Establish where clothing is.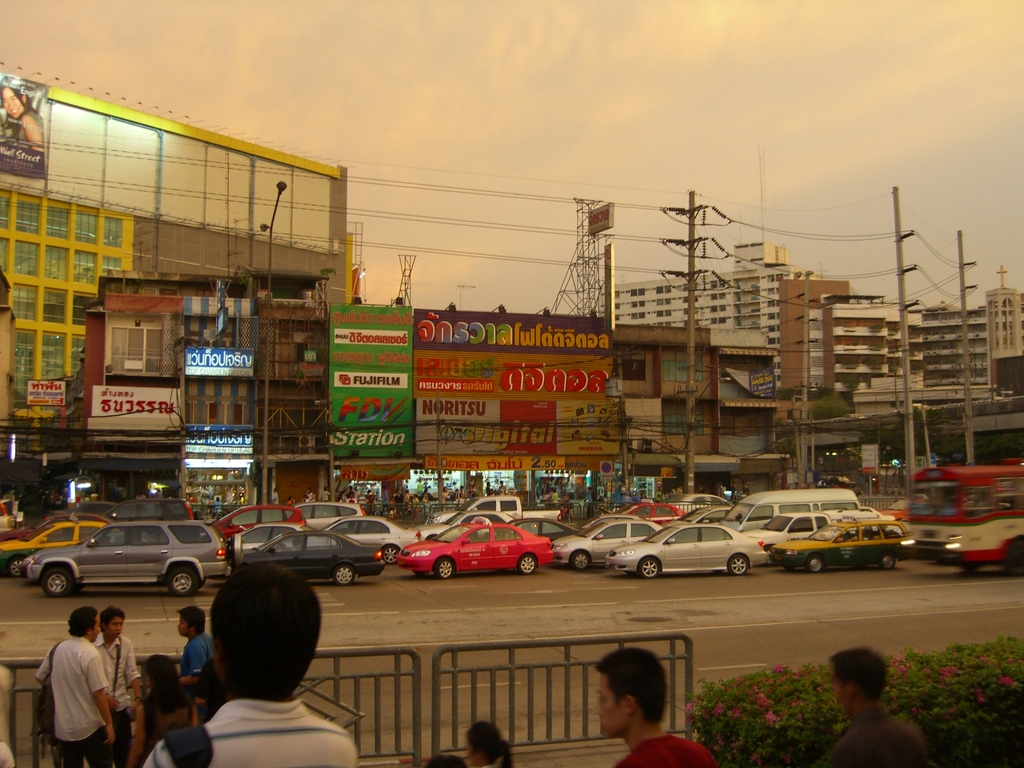
Established at <region>815, 698, 928, 767</region>.
